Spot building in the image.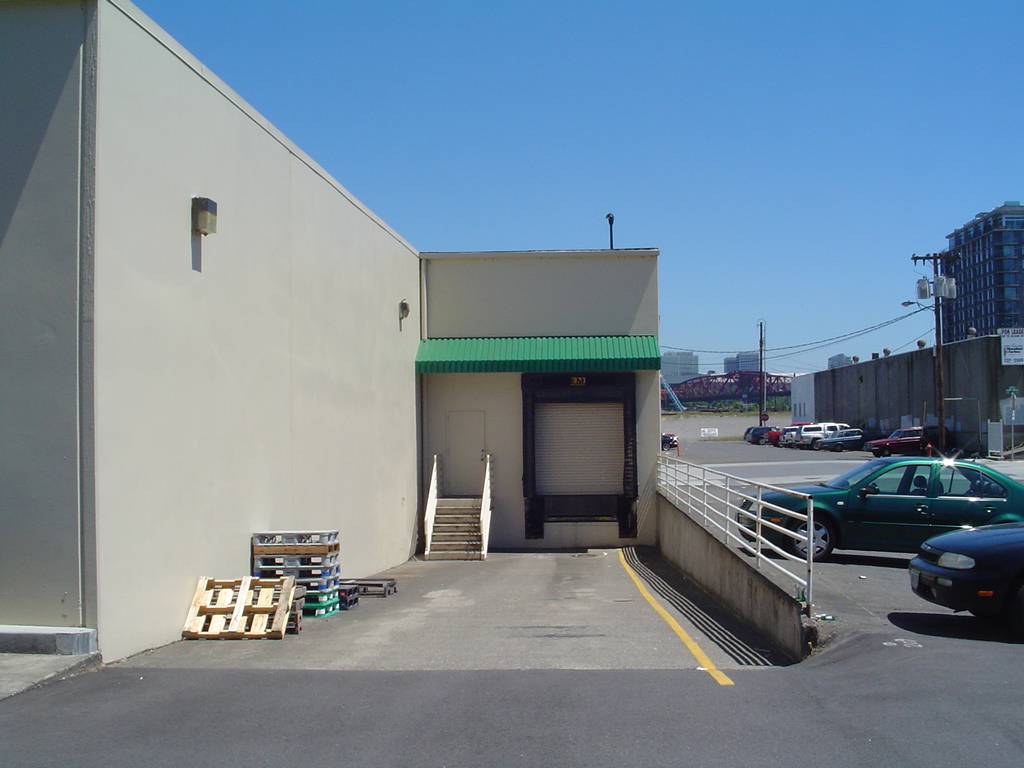
building found at bbox(827, 351, 853, 368).
